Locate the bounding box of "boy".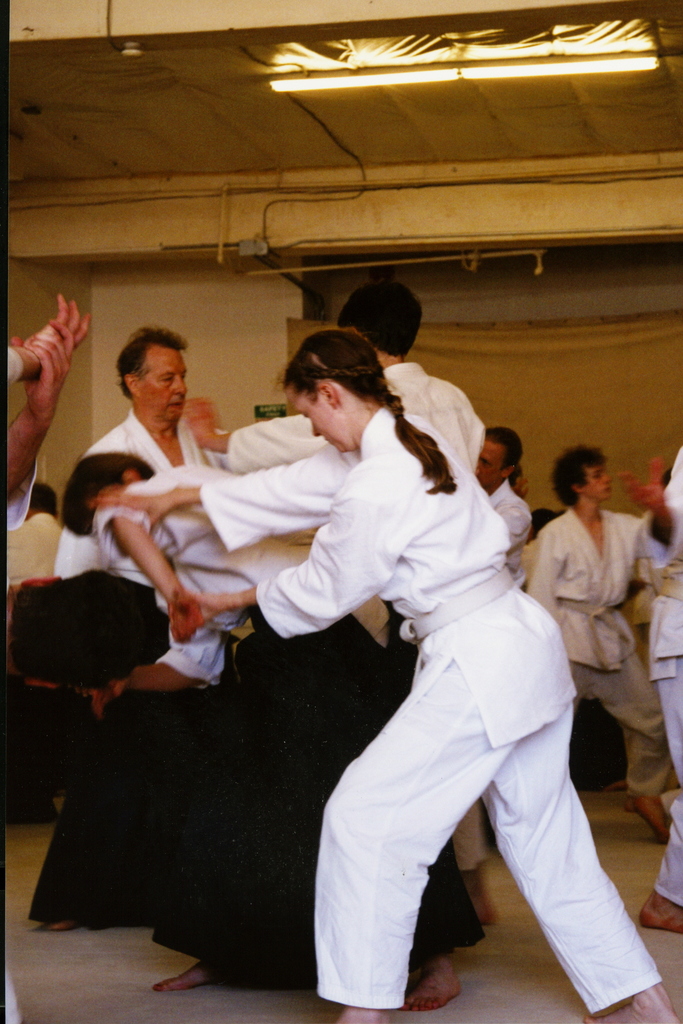
Bounding box: box(524, 445, 666, 830).
